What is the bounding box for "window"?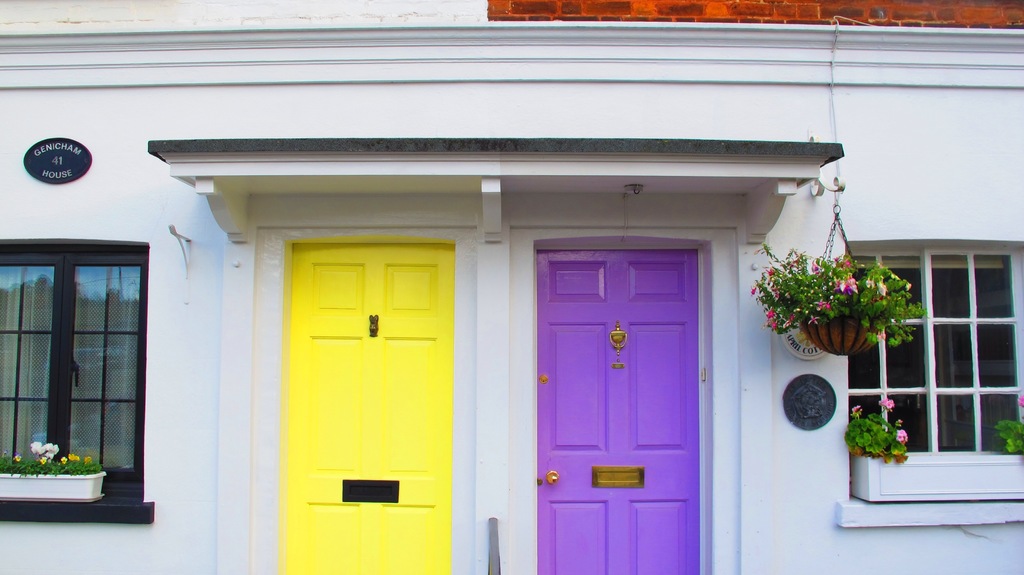
bbox=(834, 237, 1023, 535).
